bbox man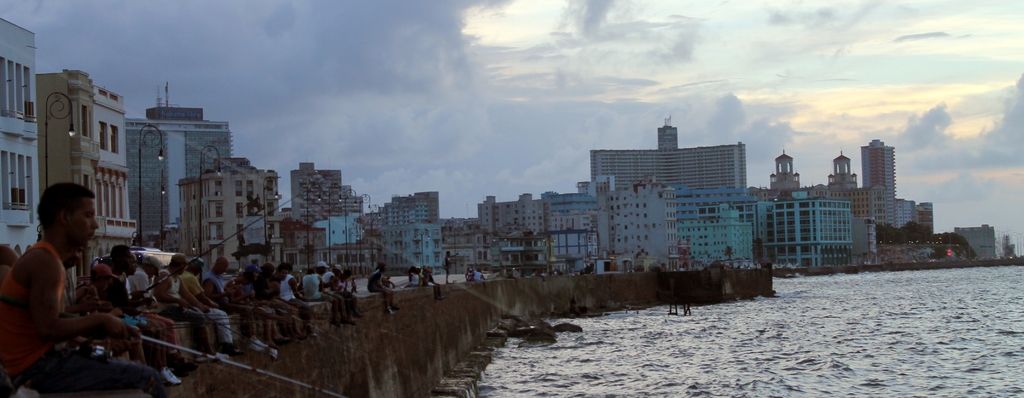
l=0, t=183, r=165, b=397
